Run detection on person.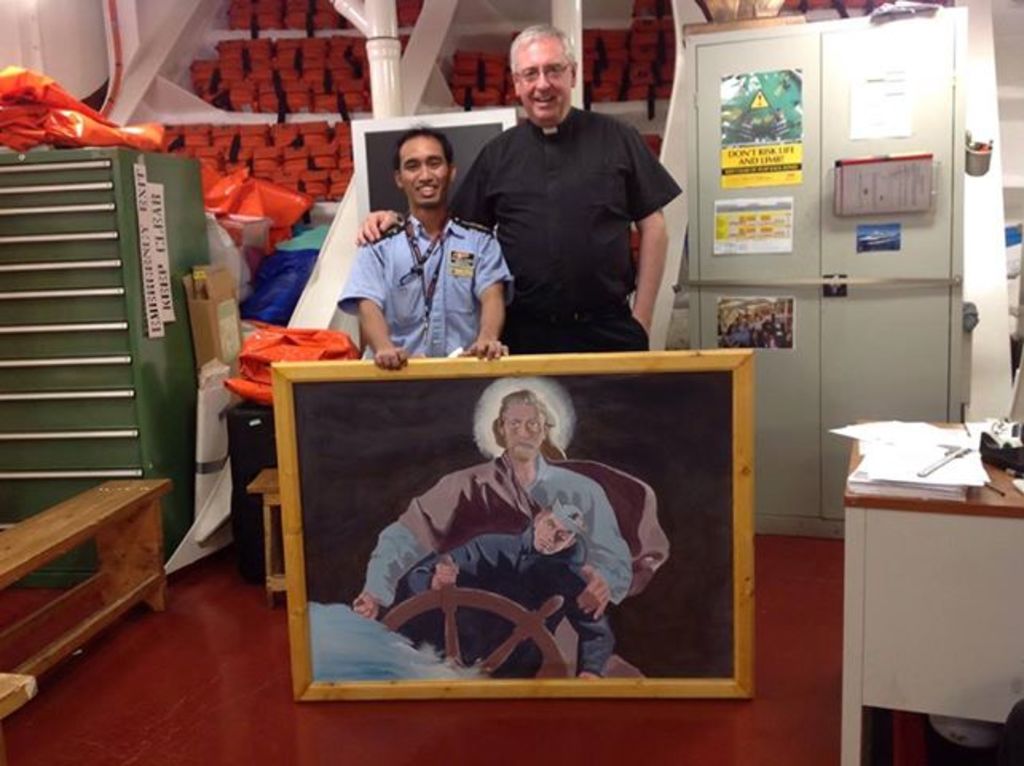
Result: l=356, t=16, r=667, b=343.
